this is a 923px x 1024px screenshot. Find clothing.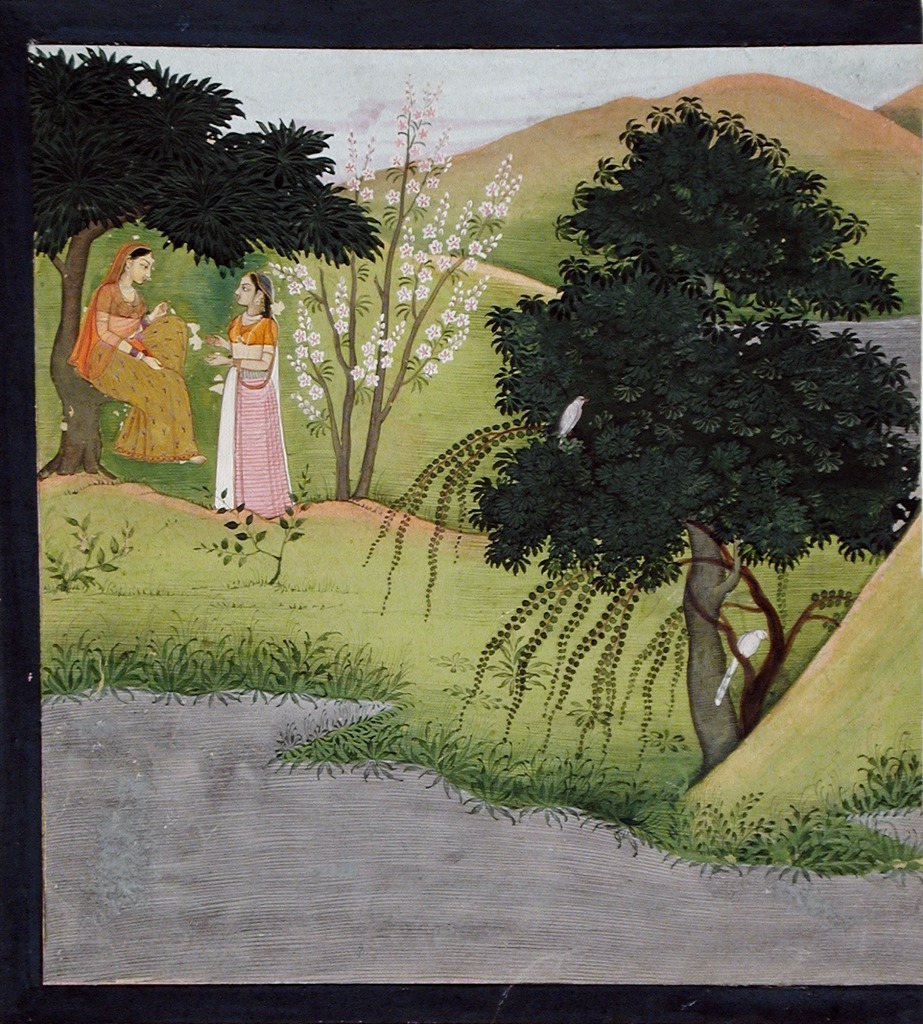
Bounding box: select_region(85, 280, 205, 464).
